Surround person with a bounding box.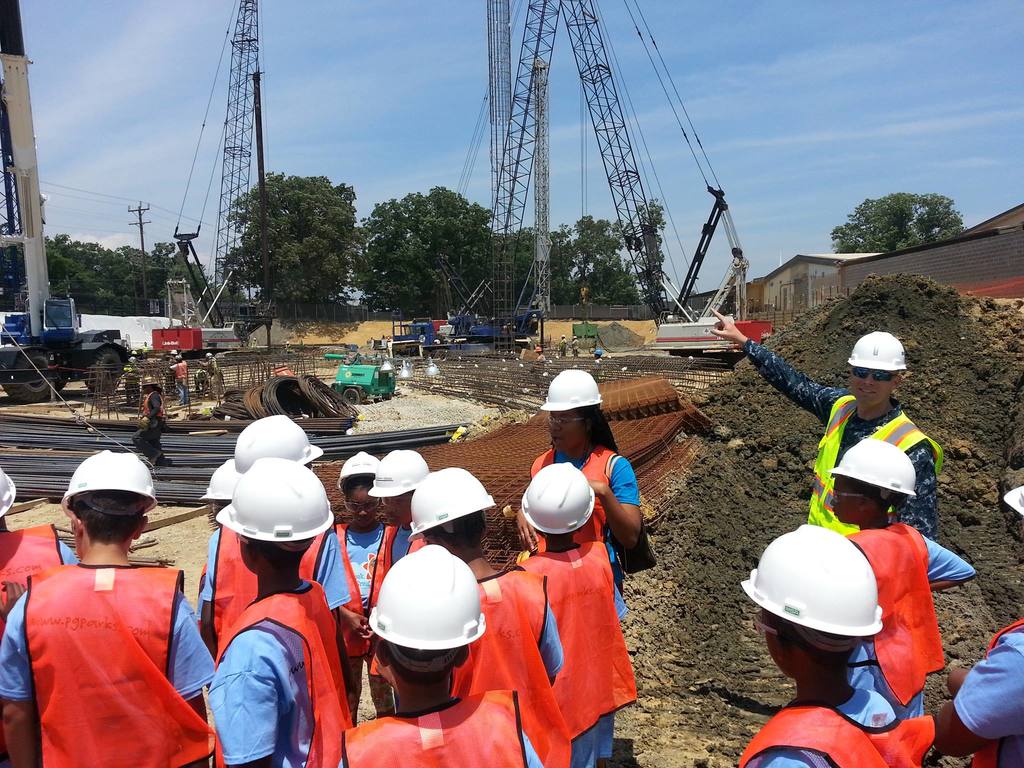
box(728, 531, 947, 767).
